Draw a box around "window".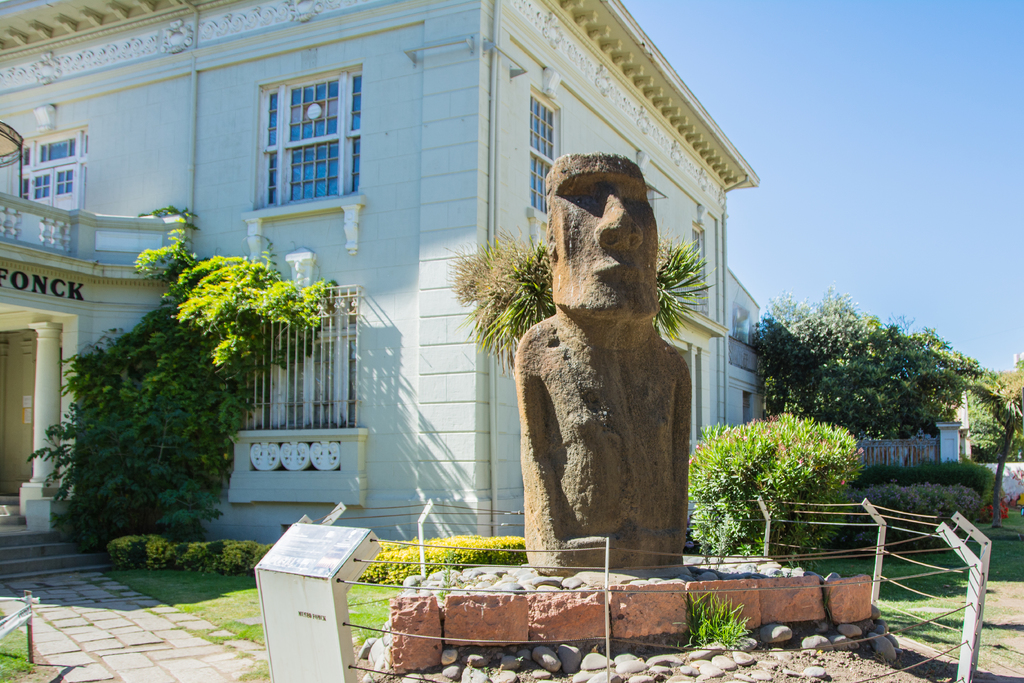
[x1=236, y1=295, x2=356, y2=436].
